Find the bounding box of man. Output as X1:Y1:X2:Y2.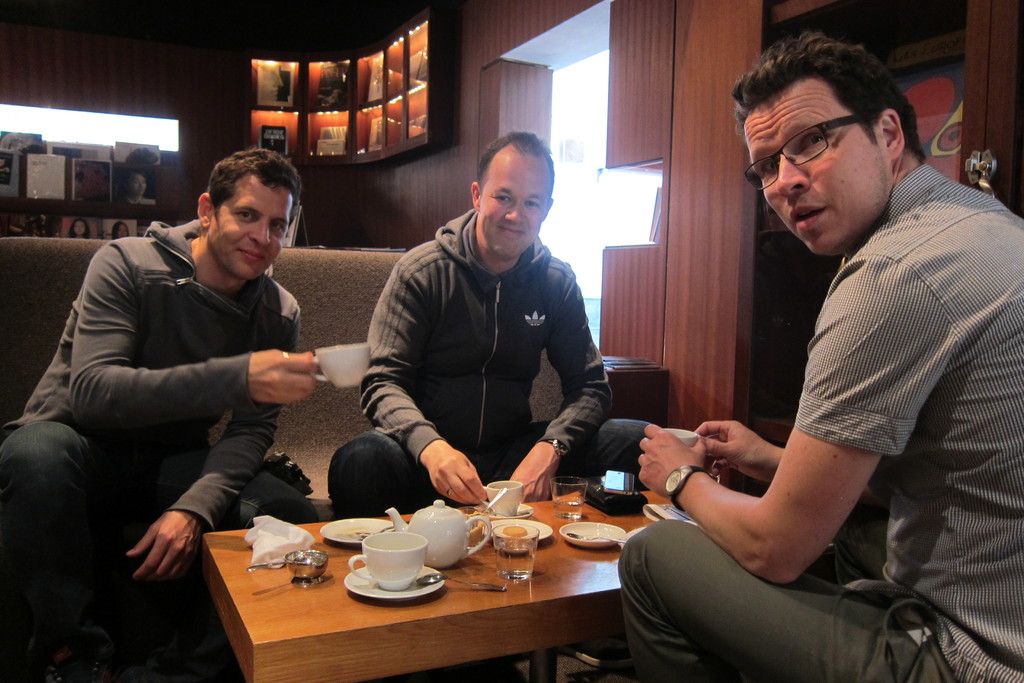
619:28:1023:682.
